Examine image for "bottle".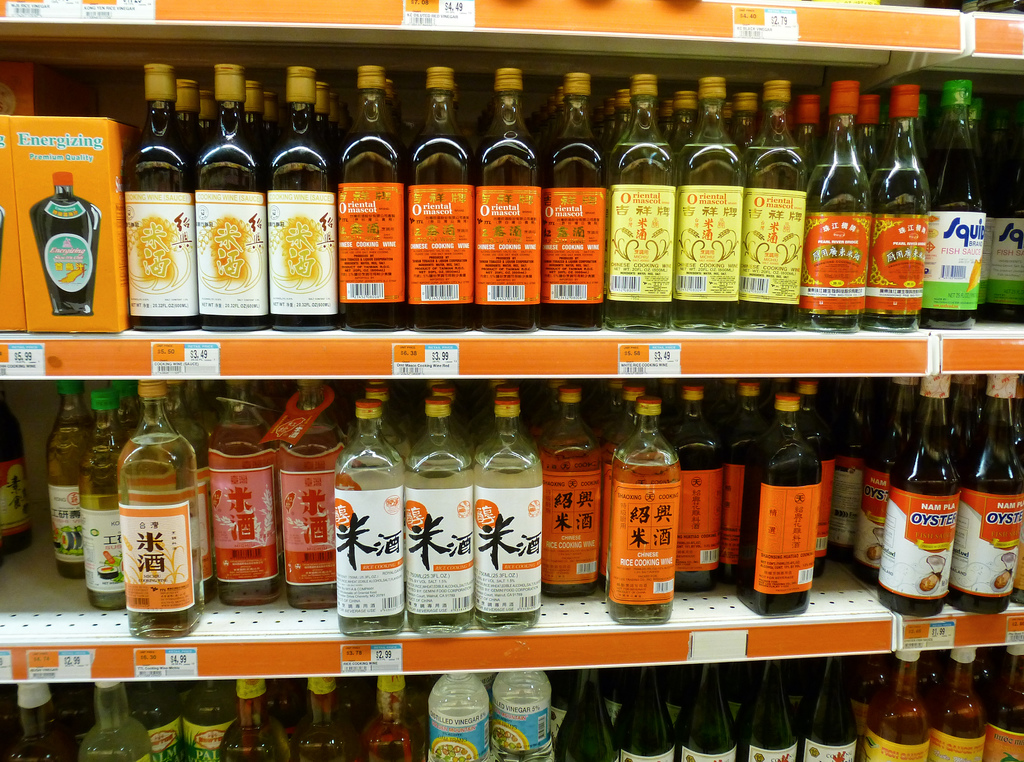
Examination result: bbox=[54, 677, 93, 761].
